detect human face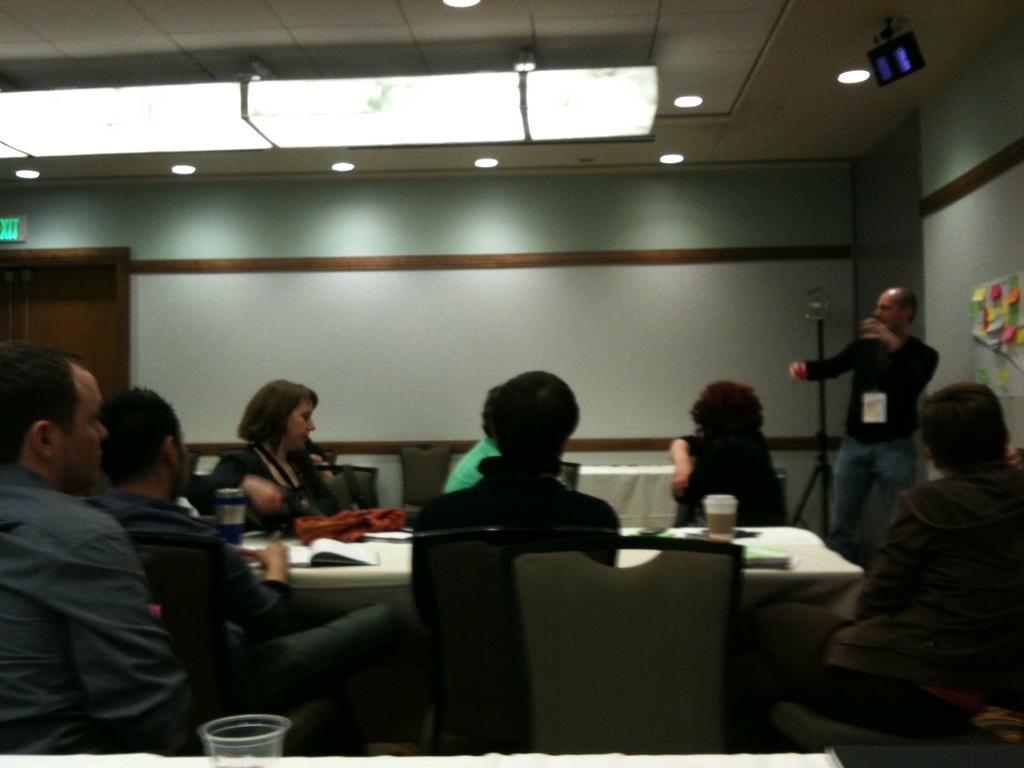
(876,287,899,334)
